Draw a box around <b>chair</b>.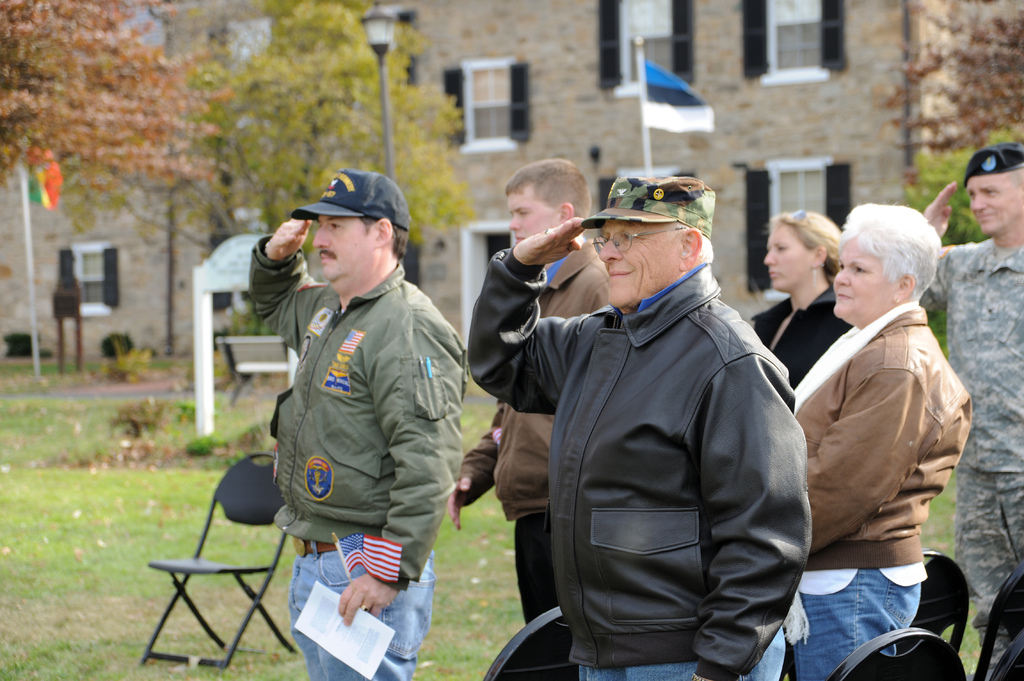
box(824, 629, 968, 680).
